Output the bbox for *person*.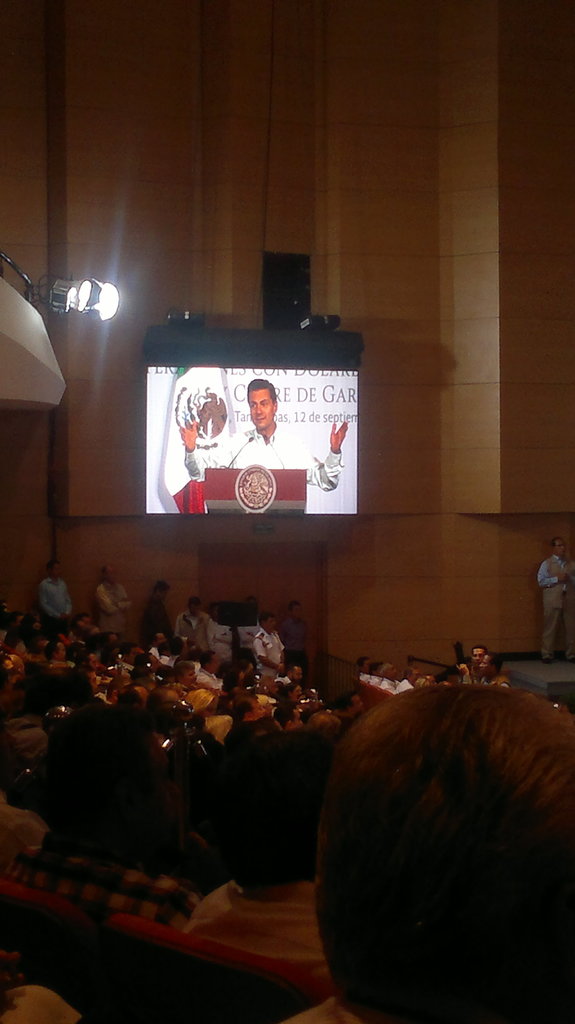
l=178, t=378, r=352, b=487.
